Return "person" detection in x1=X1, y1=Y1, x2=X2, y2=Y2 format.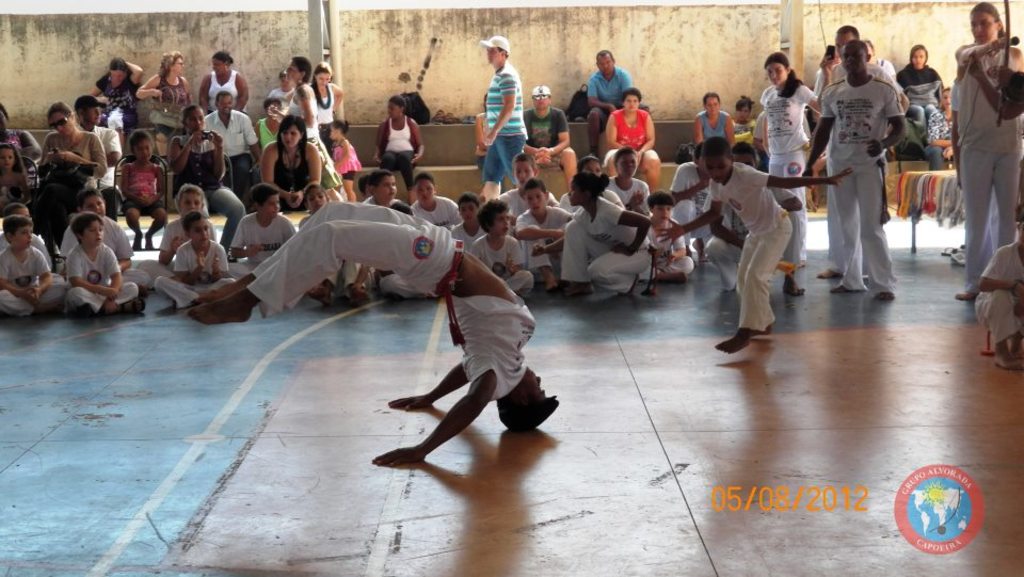
x1=474, y1=36, x2=531, y2=193.
